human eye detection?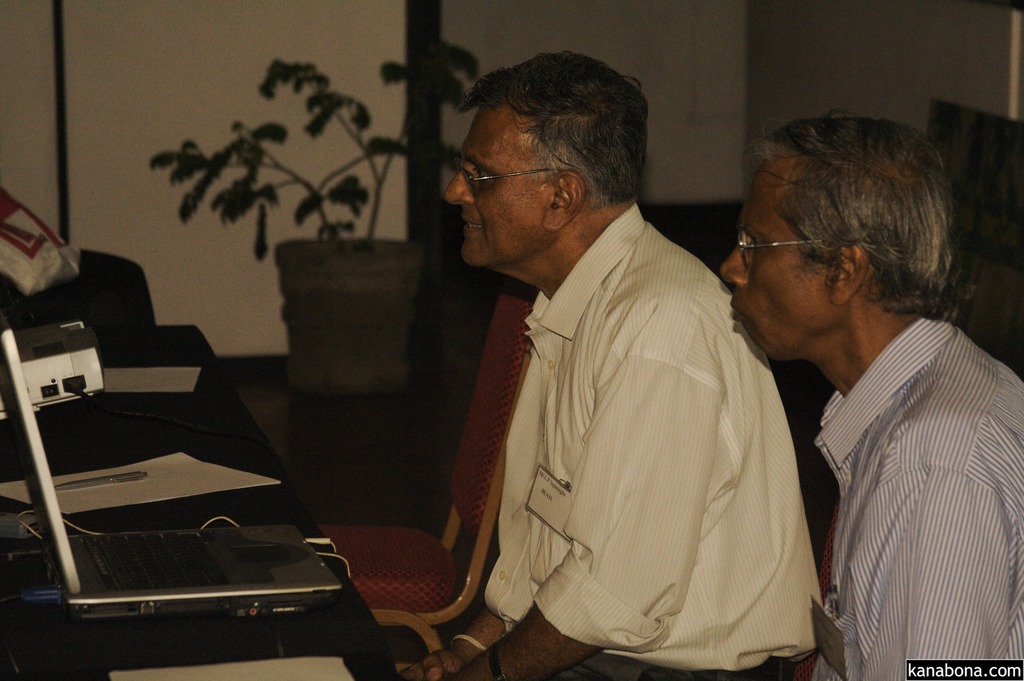
[left=470, top=170, right=502, bottom=190]
